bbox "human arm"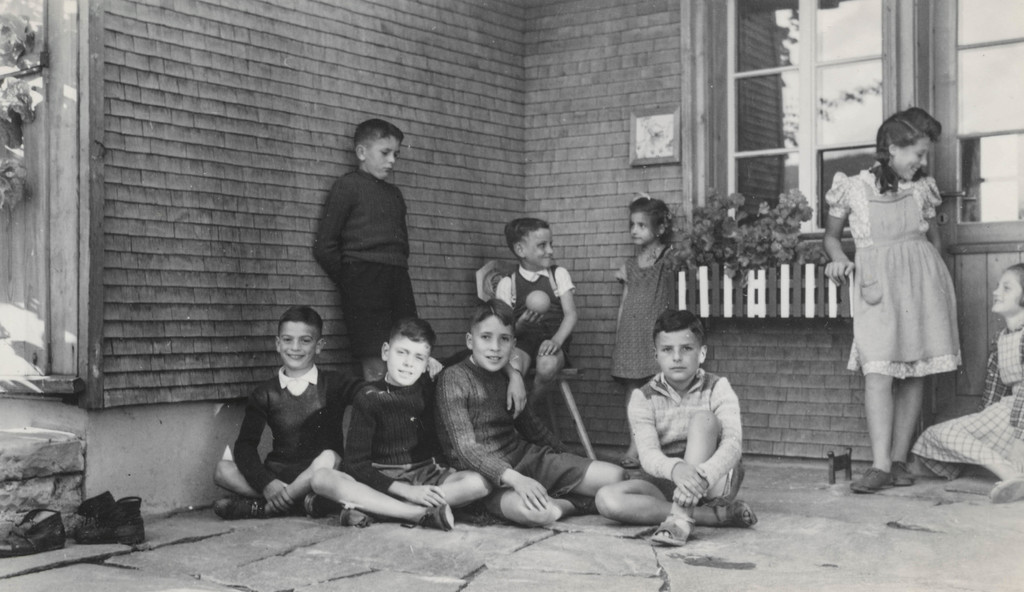
227:378:296:516
